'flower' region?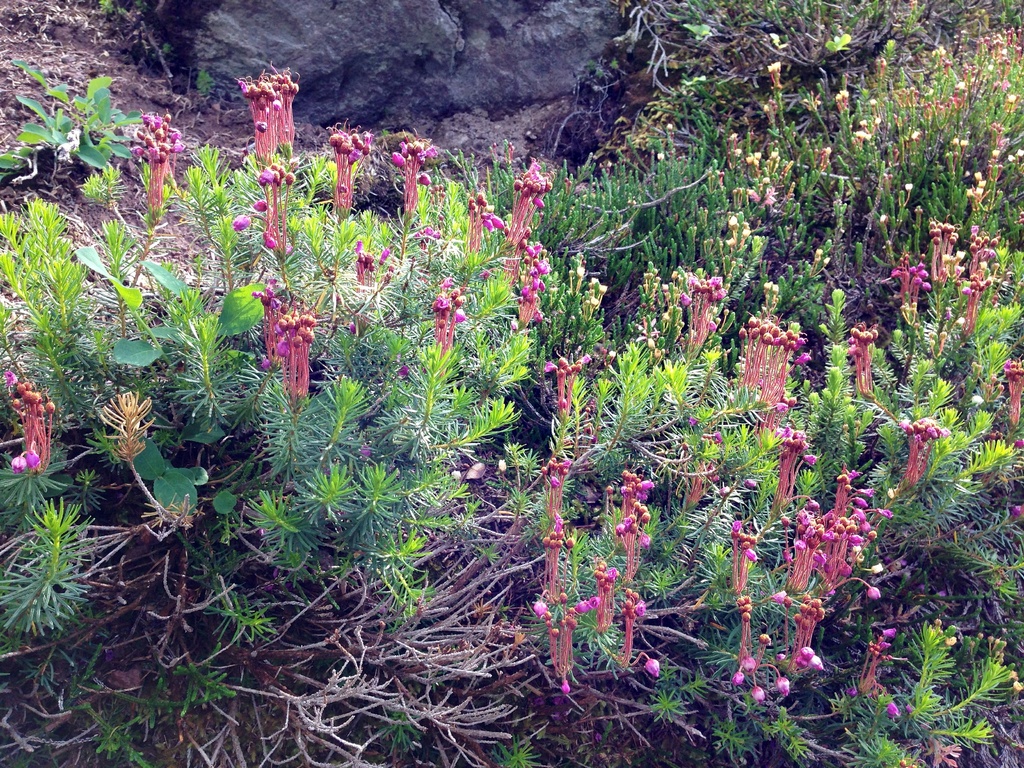
<bbox>997, 363, 1023, 442</bbox>
